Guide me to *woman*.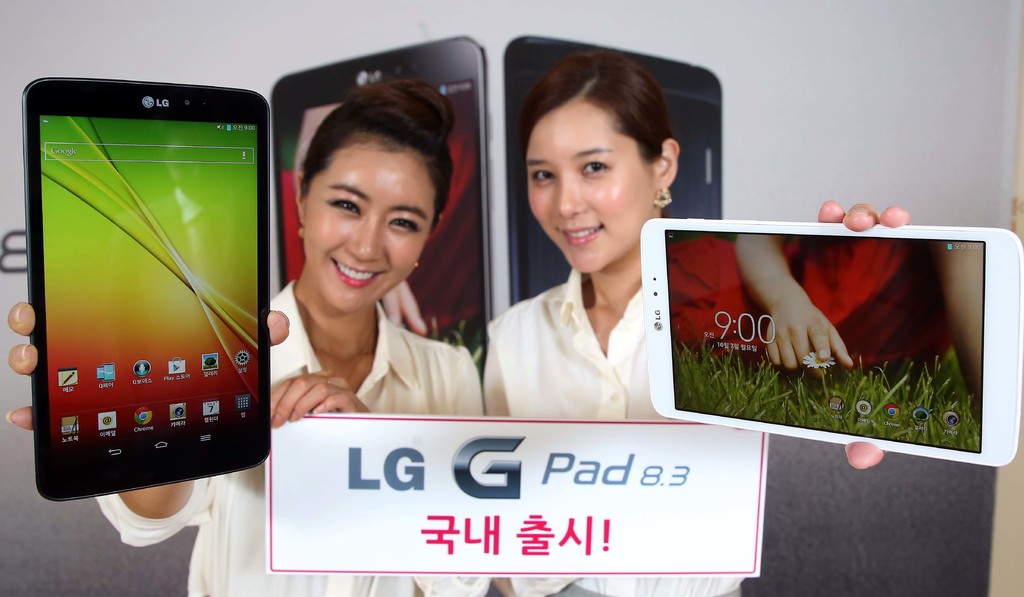
Guidance: box(479, 51, 915, 596).
